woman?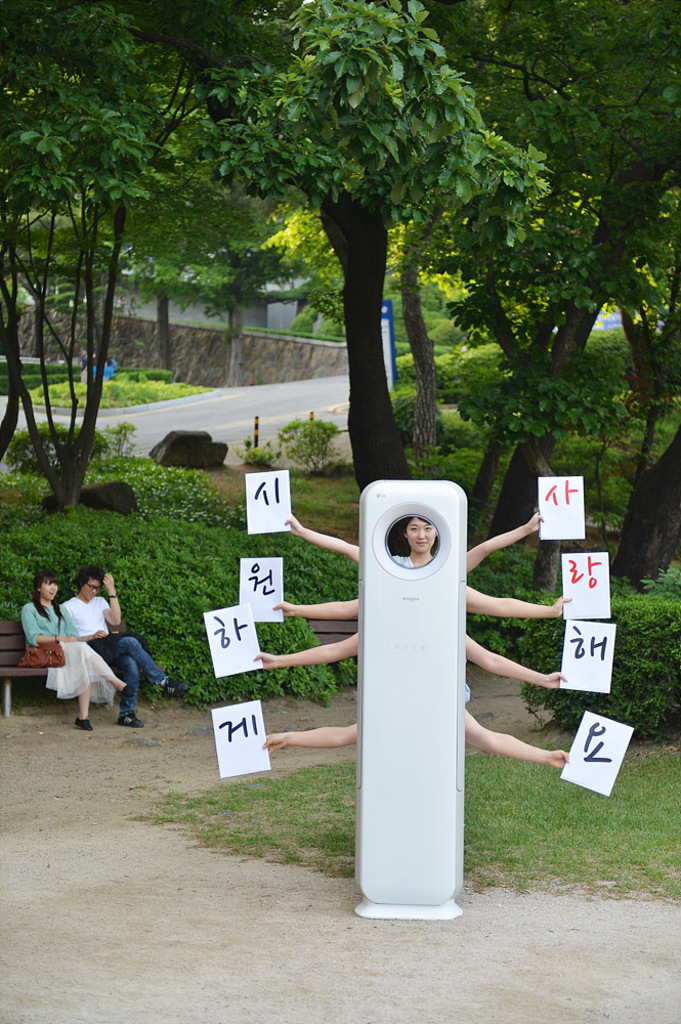
locate(16, 569, 135, 734)
